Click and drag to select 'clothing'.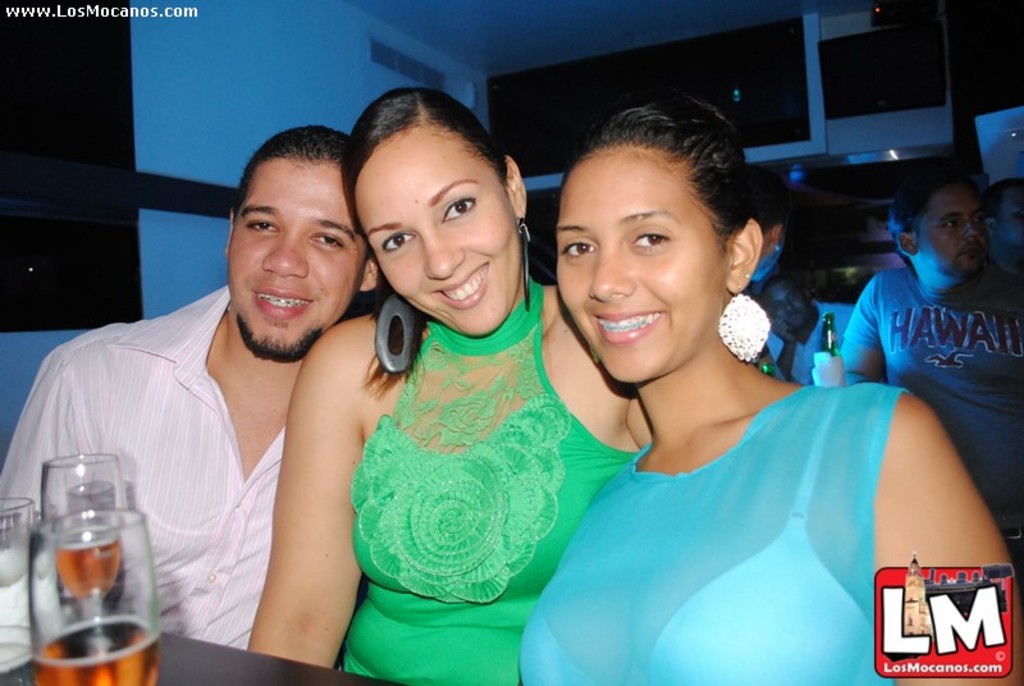
Selection: select_region(343, 270, 639, 685).
